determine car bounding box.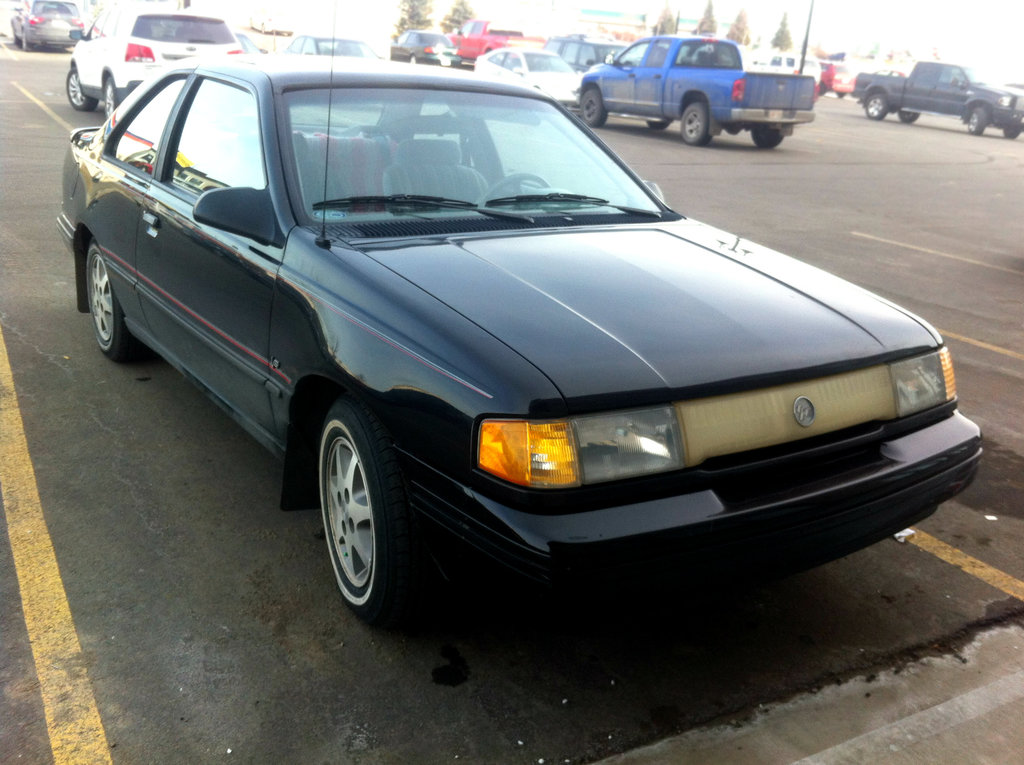
Determined: crop(385, 30, 462, 66).
